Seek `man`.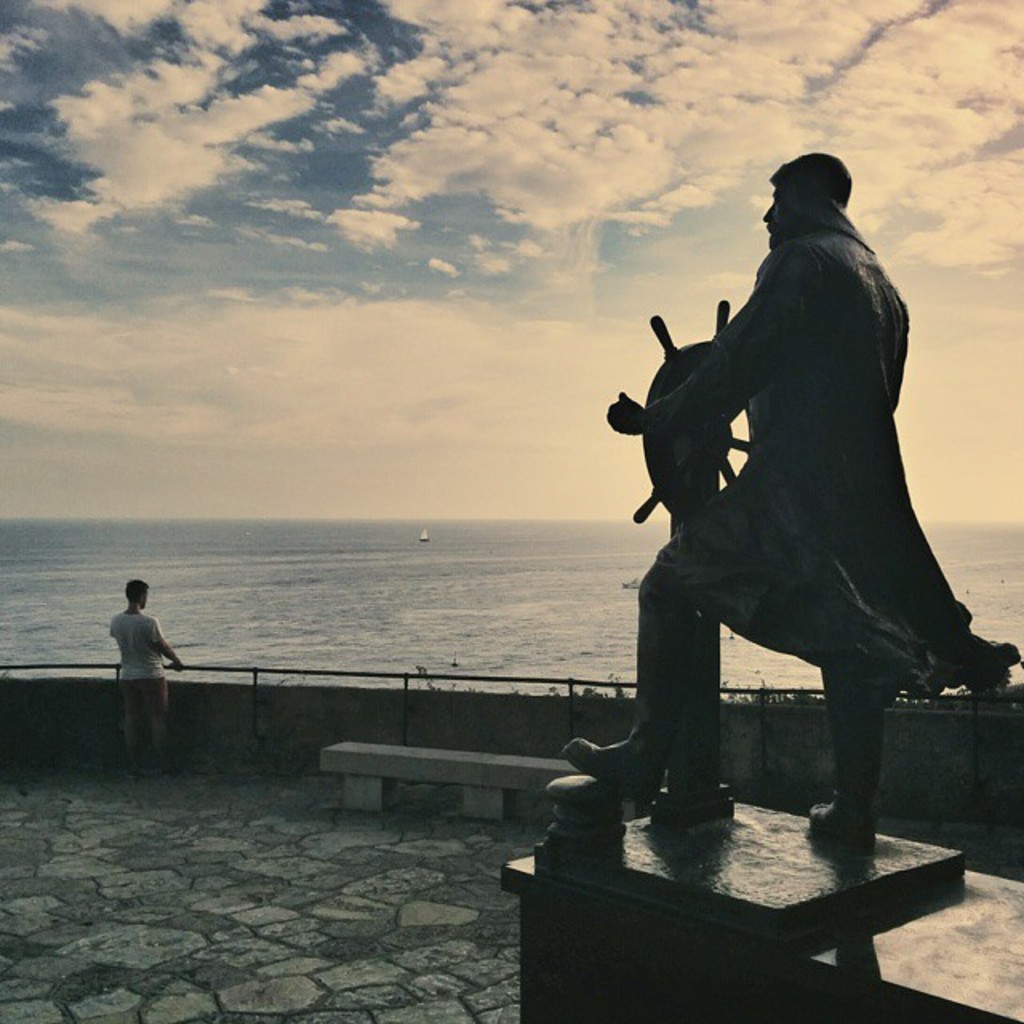
BBox(616, 157, 979, 888).
